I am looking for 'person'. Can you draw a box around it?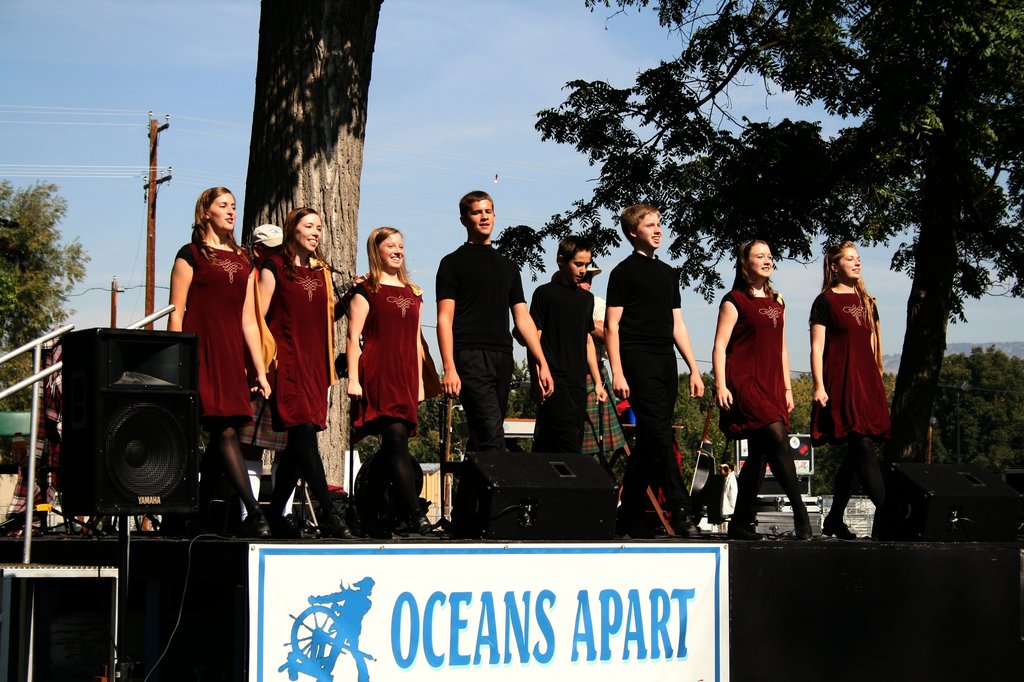
Sure, the bounding box is box=[168, 186, 274, 536].
